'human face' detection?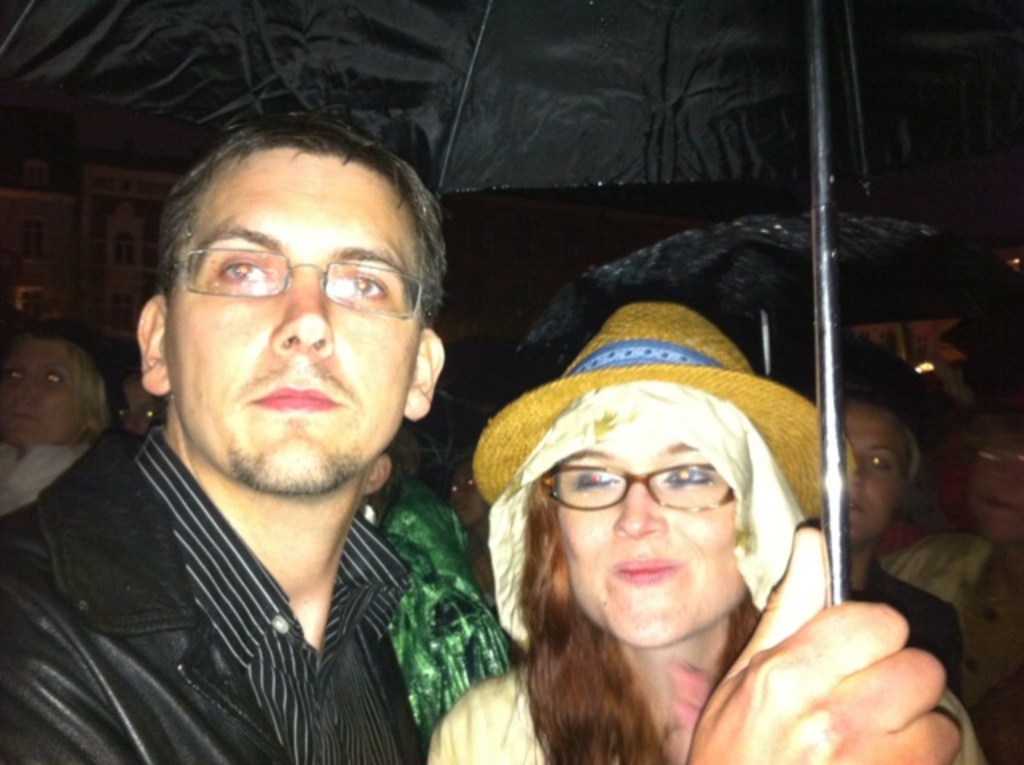
box=[168, 147, 400, 488]
